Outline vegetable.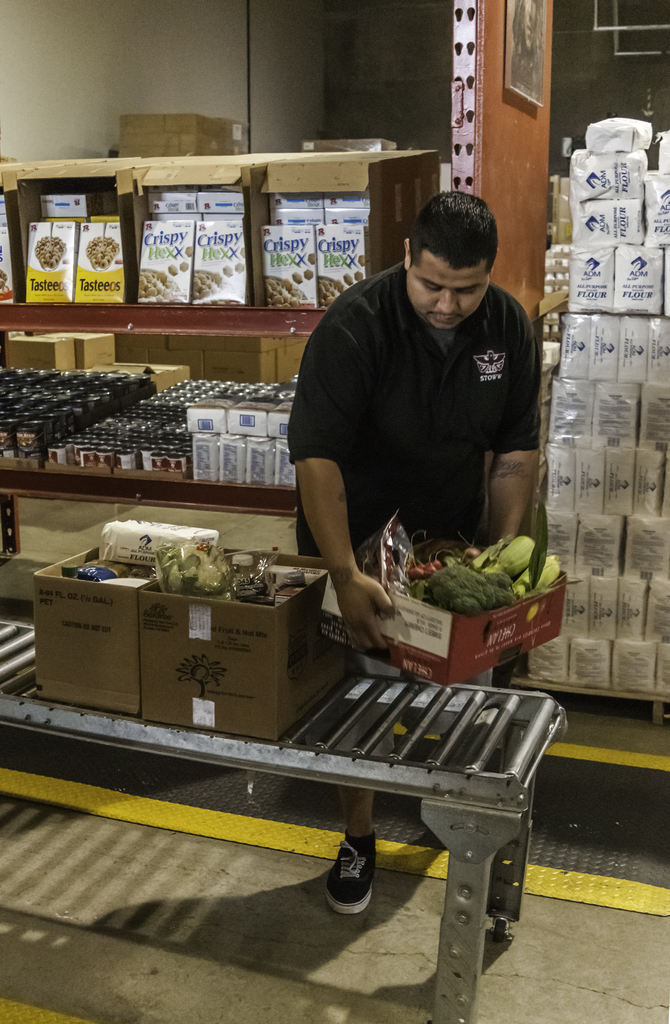
Outline: bbox(377, 523, 560, 641).
